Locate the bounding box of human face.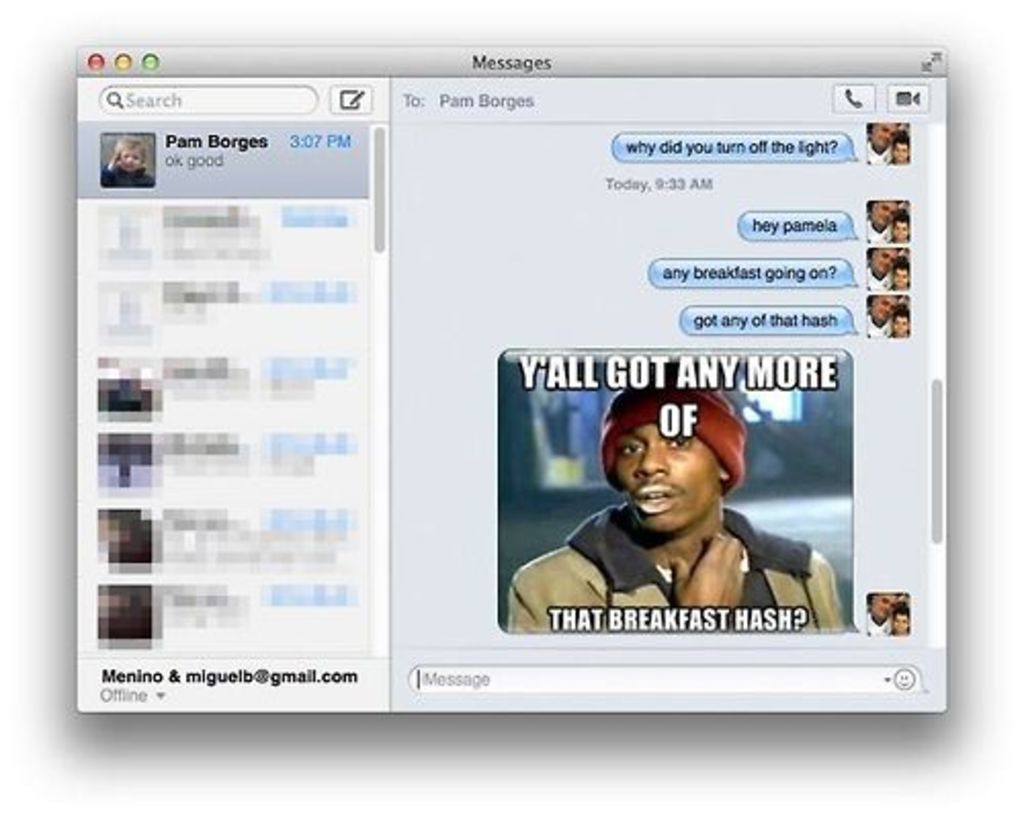
Bounding box: 117, 147, 139, 170.
